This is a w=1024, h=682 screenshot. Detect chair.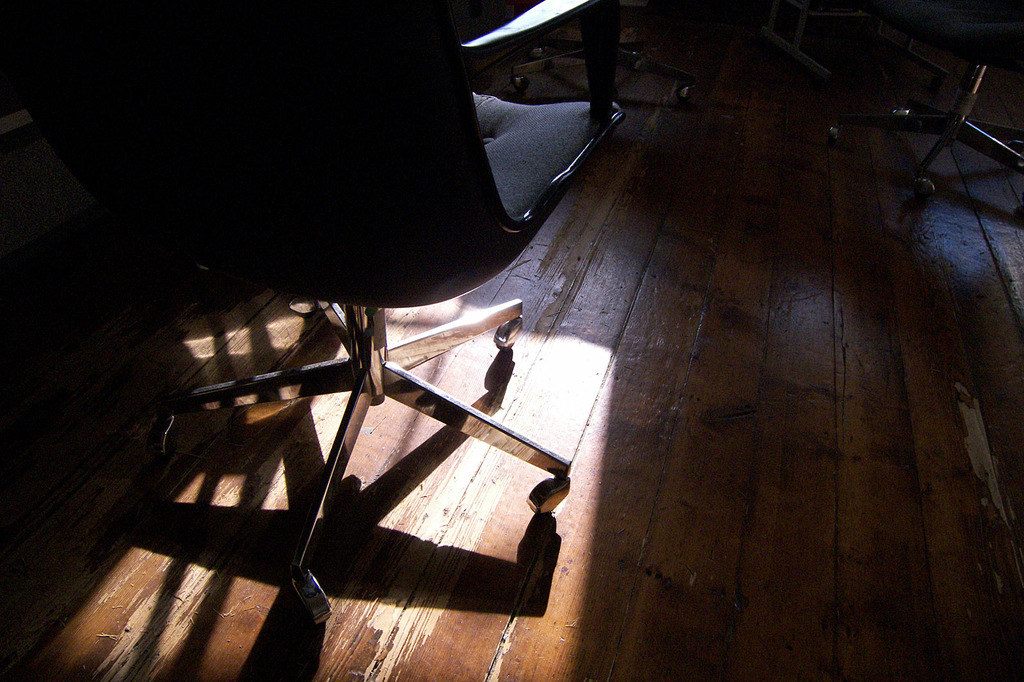
region(811, 0, 1023, 211).
